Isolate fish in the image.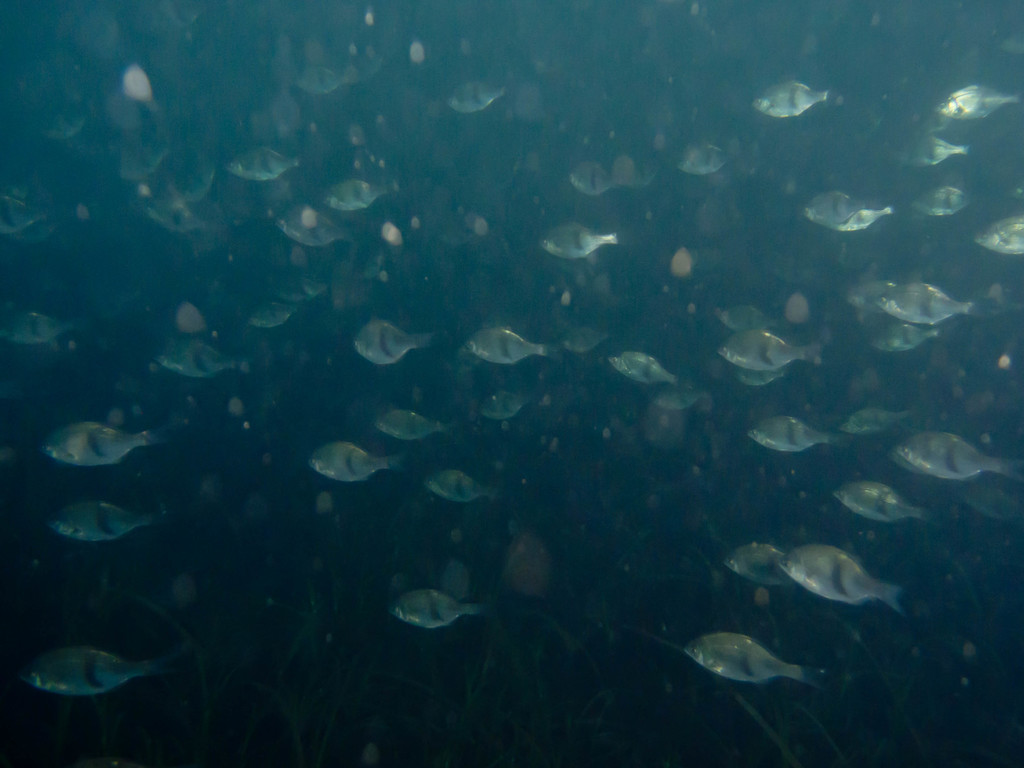
Isolated region: BBox(385, 590, 488, 631).
